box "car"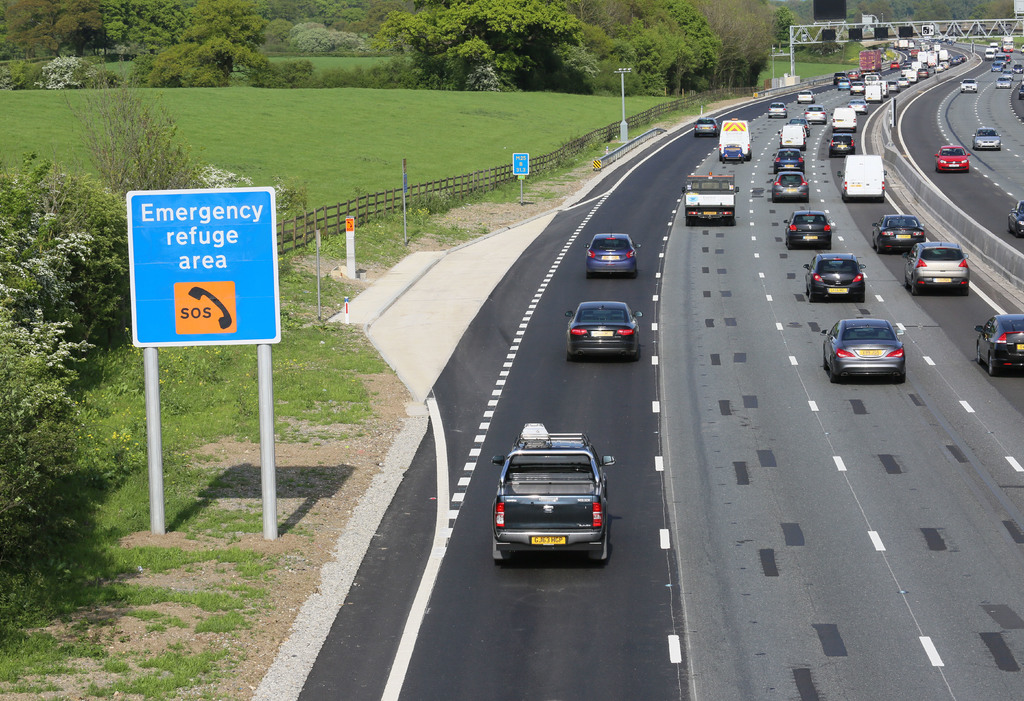
bbox=(833, 71, 849, 86)
